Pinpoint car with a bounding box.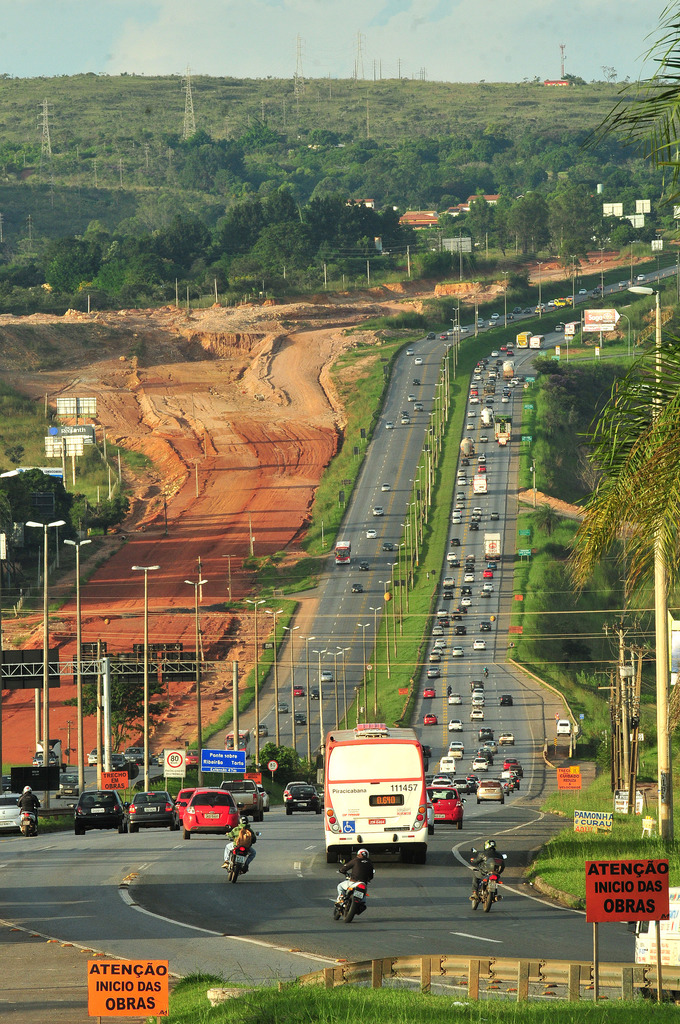
[left=457, top=466, right=465, bottom=477].
